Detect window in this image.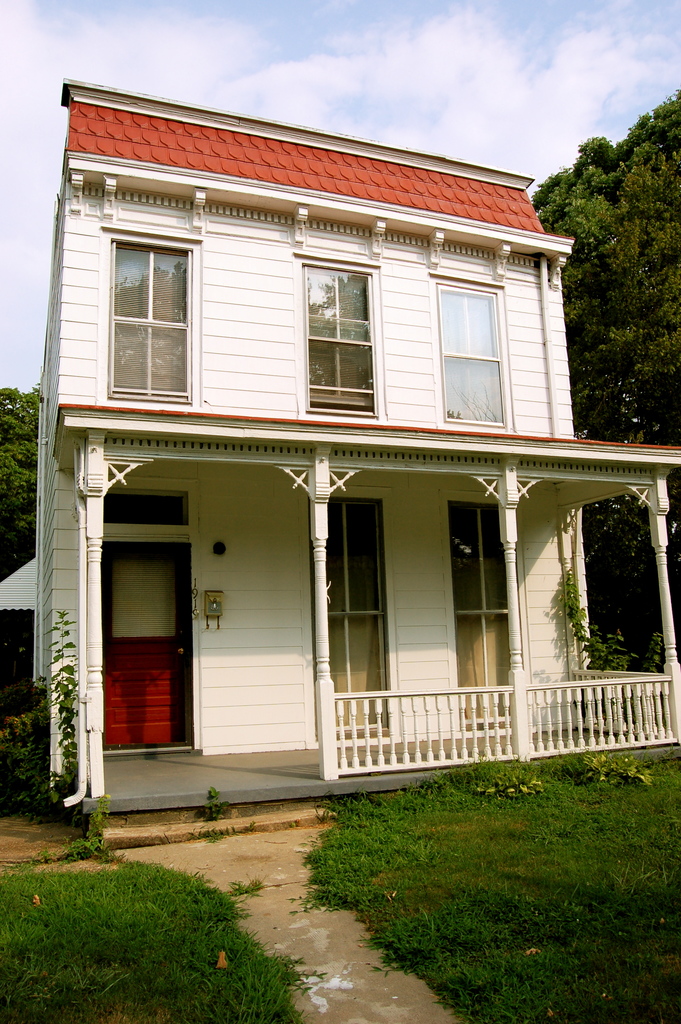
Detection: [left=445, top=501, right=513, bottom=702].
